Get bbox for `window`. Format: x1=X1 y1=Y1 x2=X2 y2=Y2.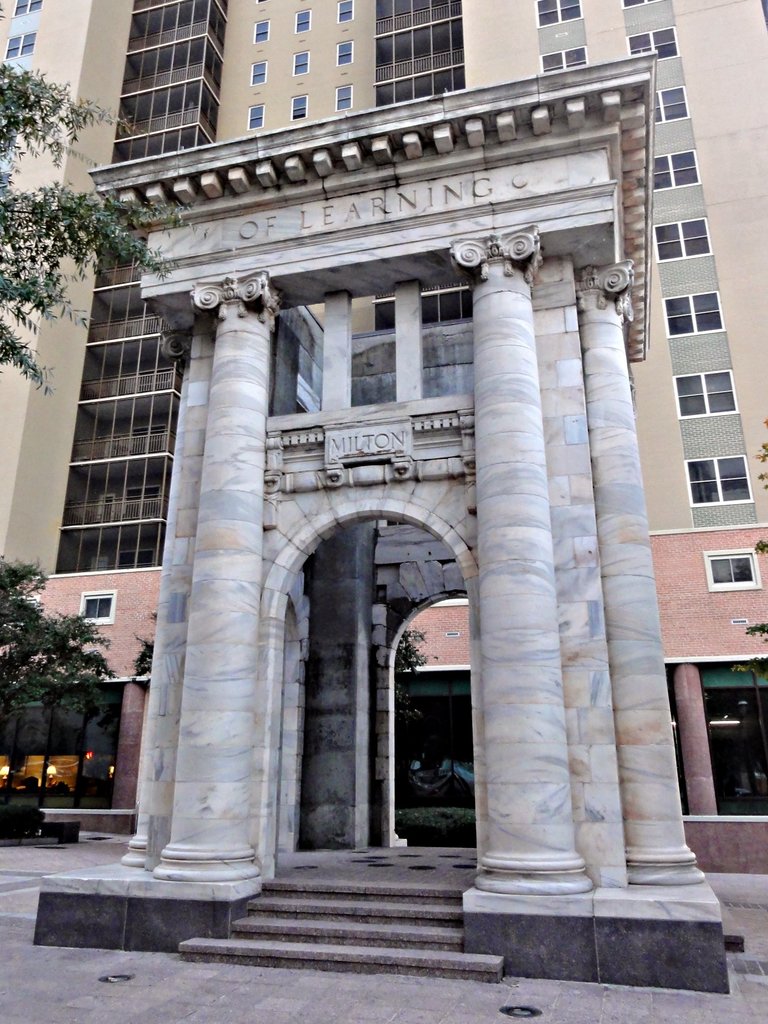
x1=256 y1=20 x2=272 y2=42.
